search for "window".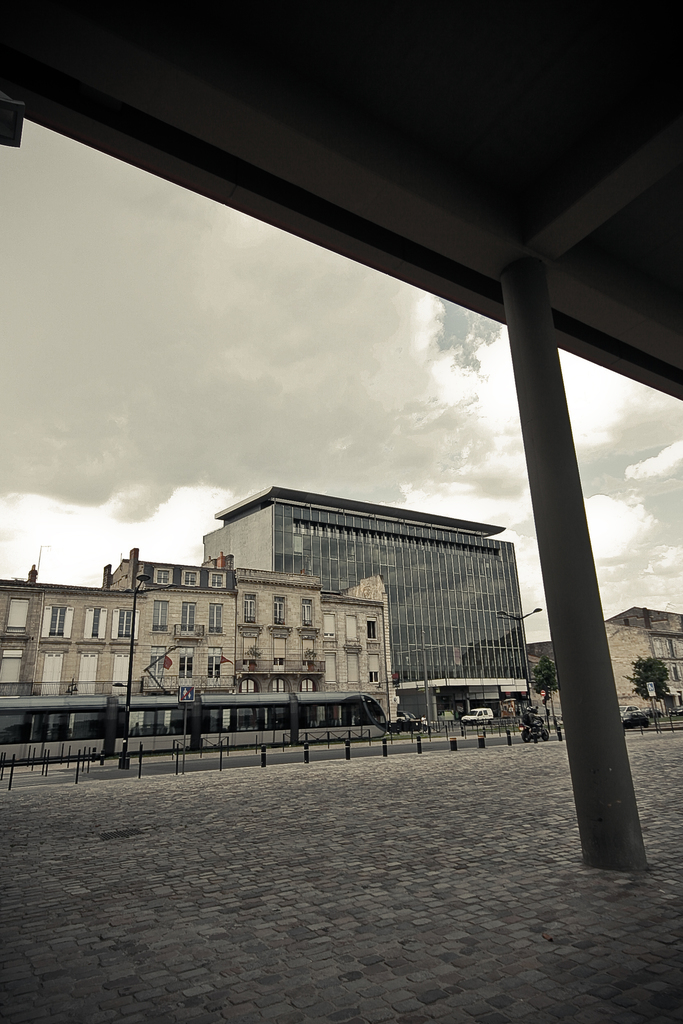
Found at 176,600,201,632.
